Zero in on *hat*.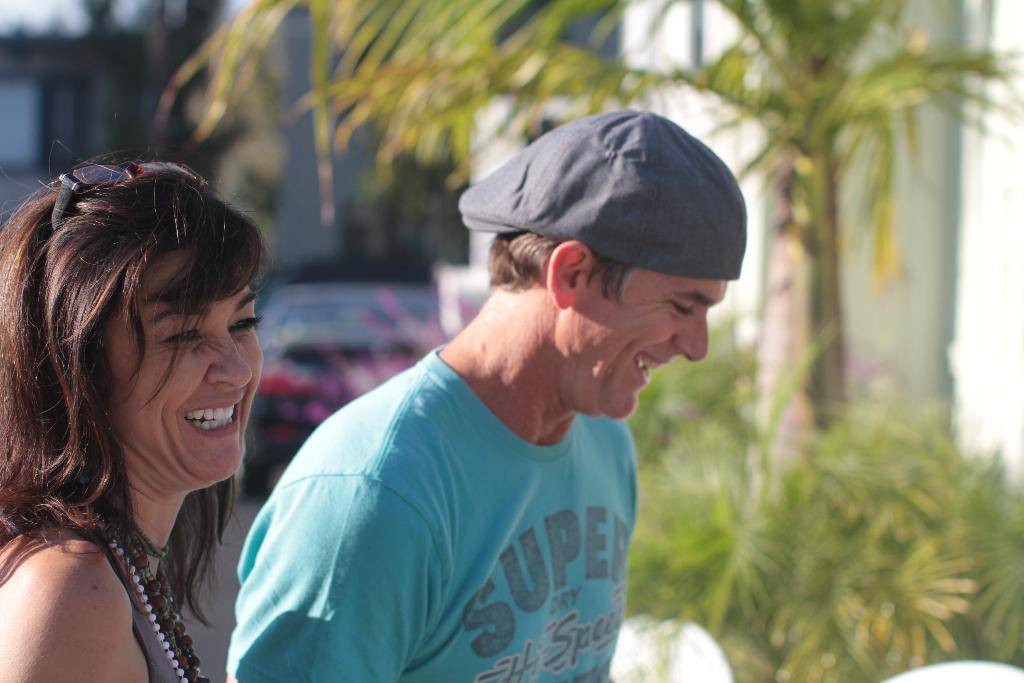
Zeroed in: [left=461, top=106, right=744, bottom=272].
